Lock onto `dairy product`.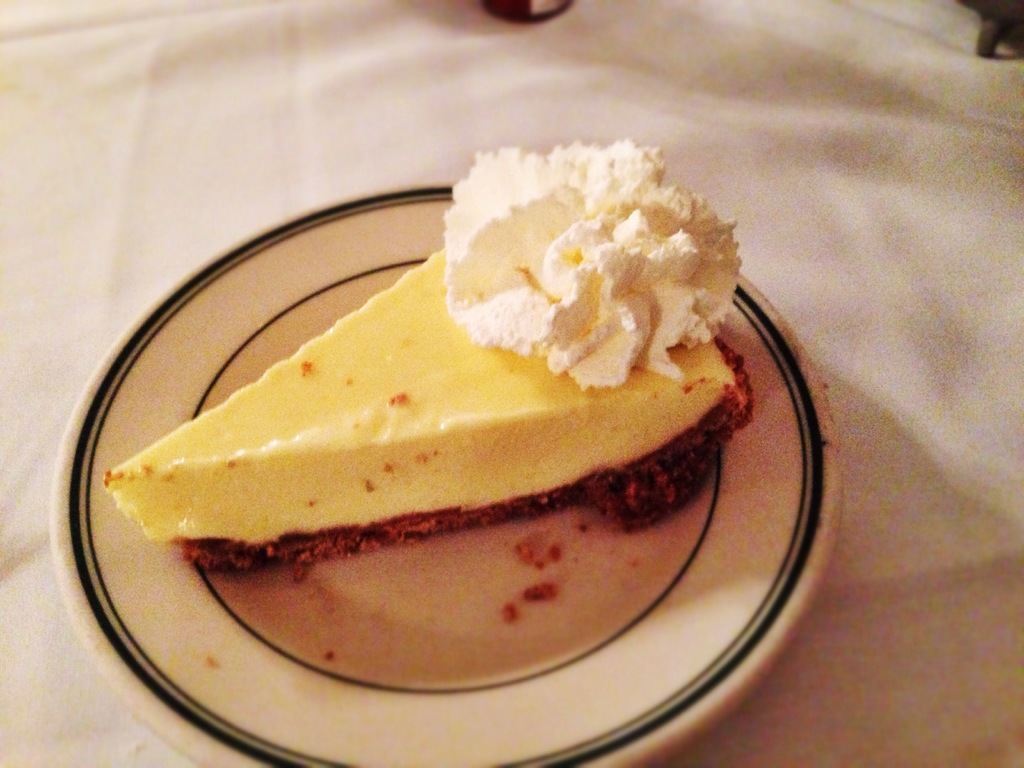
Locked: detection(135, 141, 748, 583).
